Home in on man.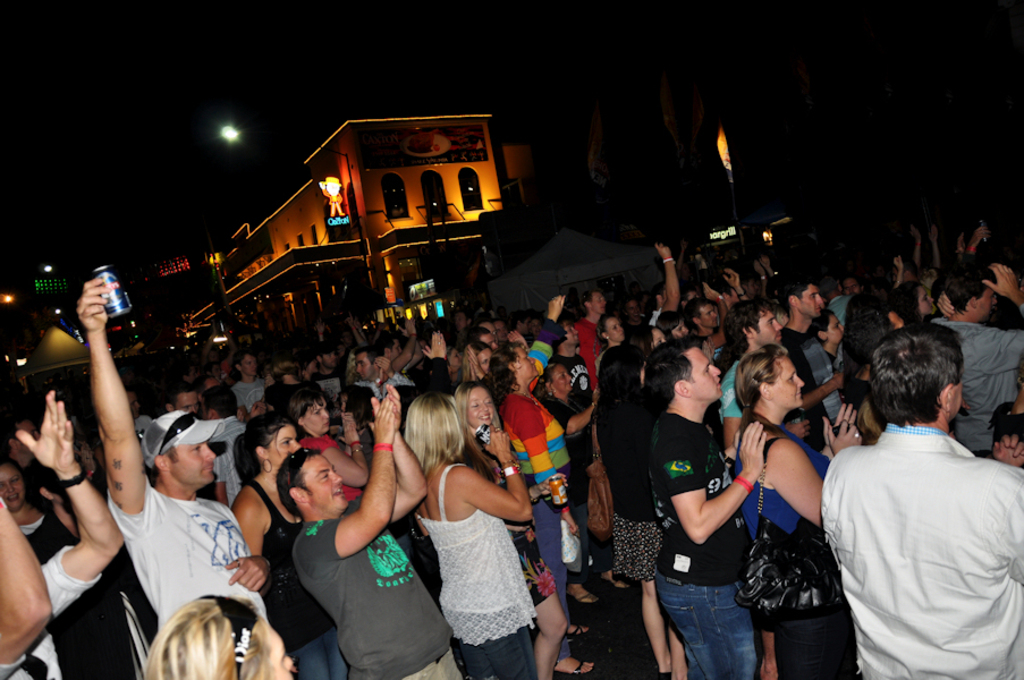
Homed in at locate(273, 383, 464, 679).
